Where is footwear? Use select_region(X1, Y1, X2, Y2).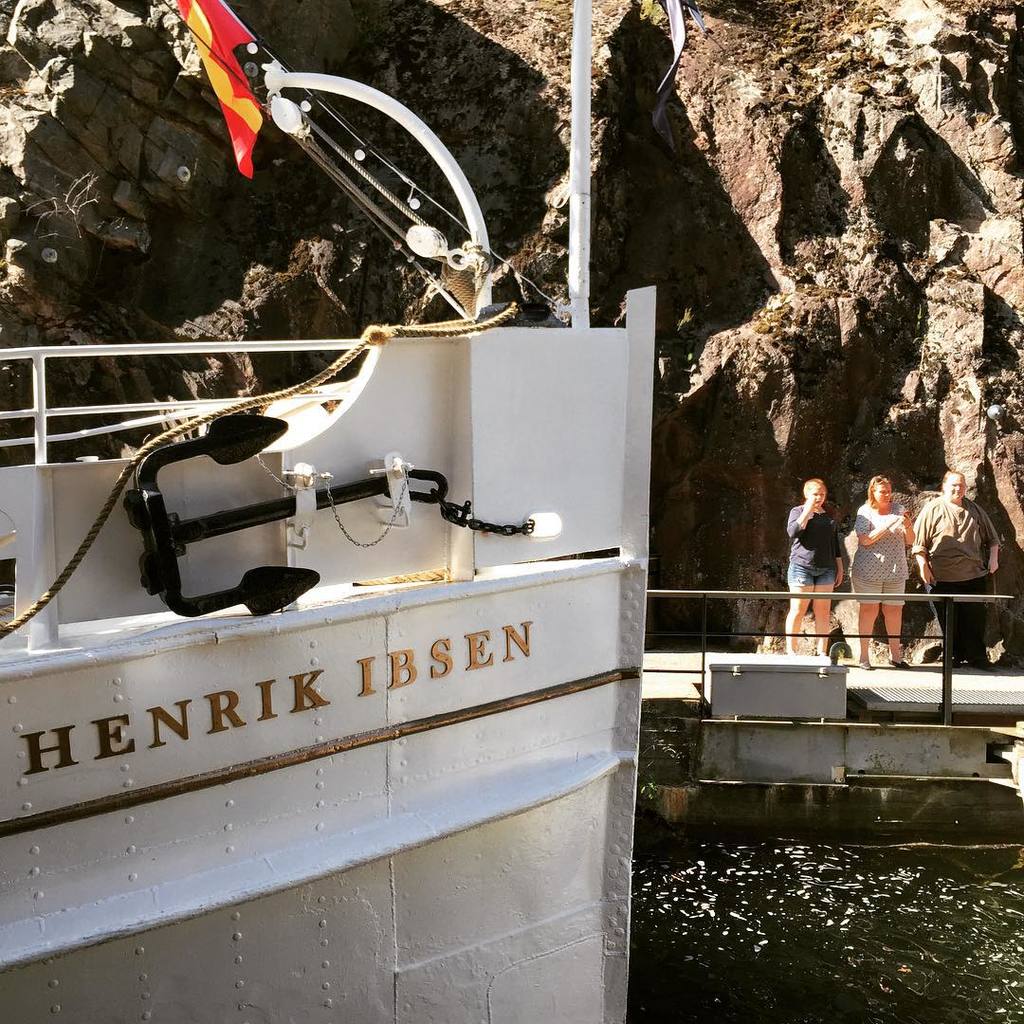
select_region(858, 661, 870, 667).
